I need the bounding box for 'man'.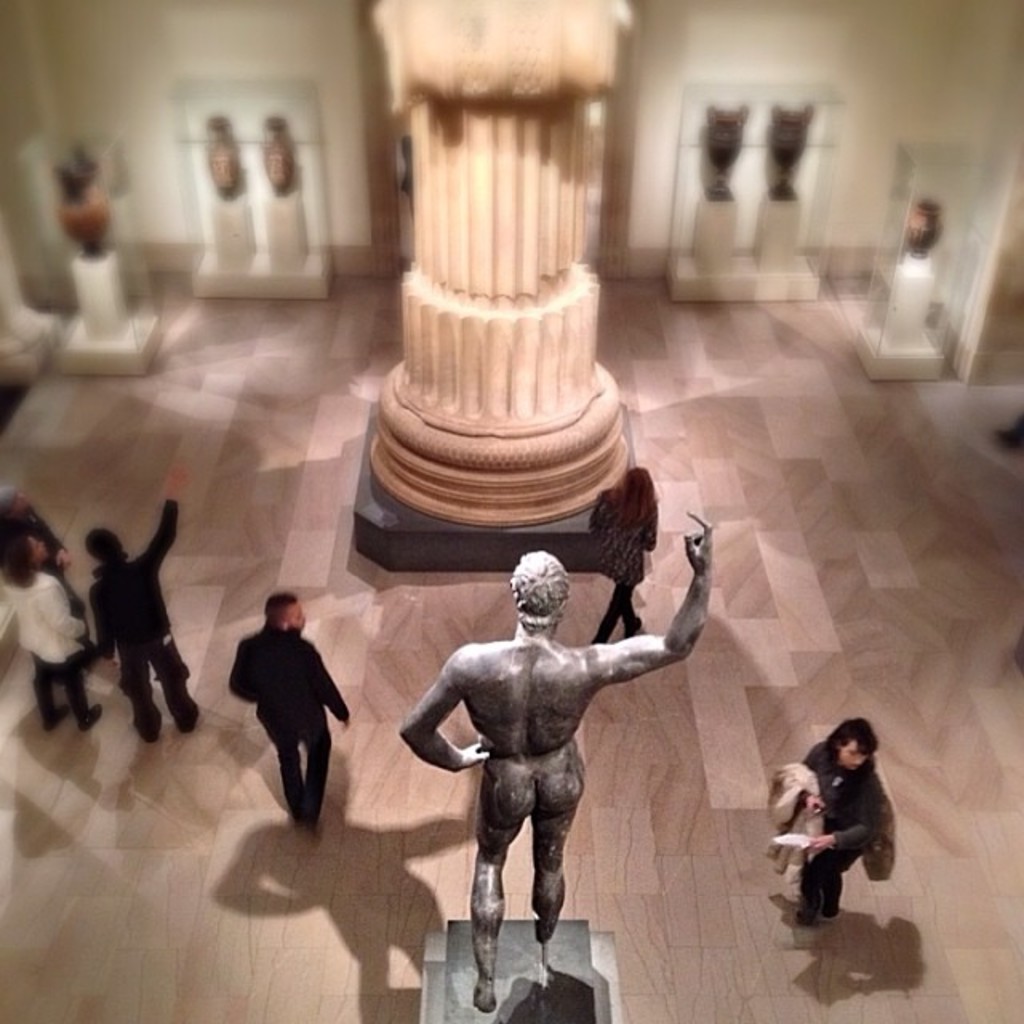
Here it is: x1=400, y1=504, x2=718, y2=1019.
